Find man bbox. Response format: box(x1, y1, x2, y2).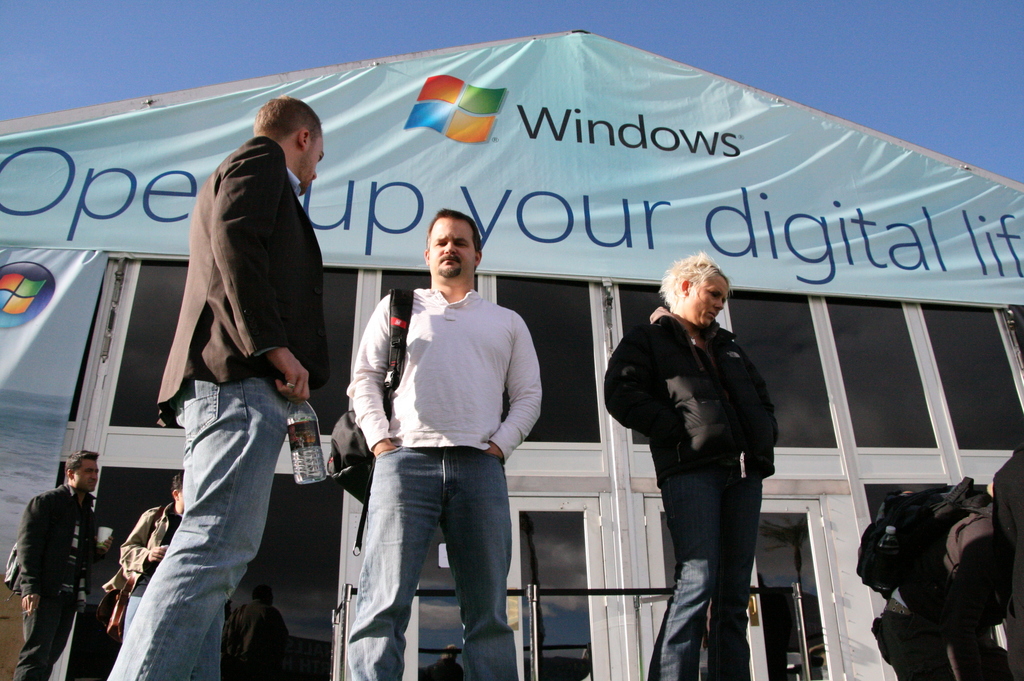
box(117, 471, 184, 642).
